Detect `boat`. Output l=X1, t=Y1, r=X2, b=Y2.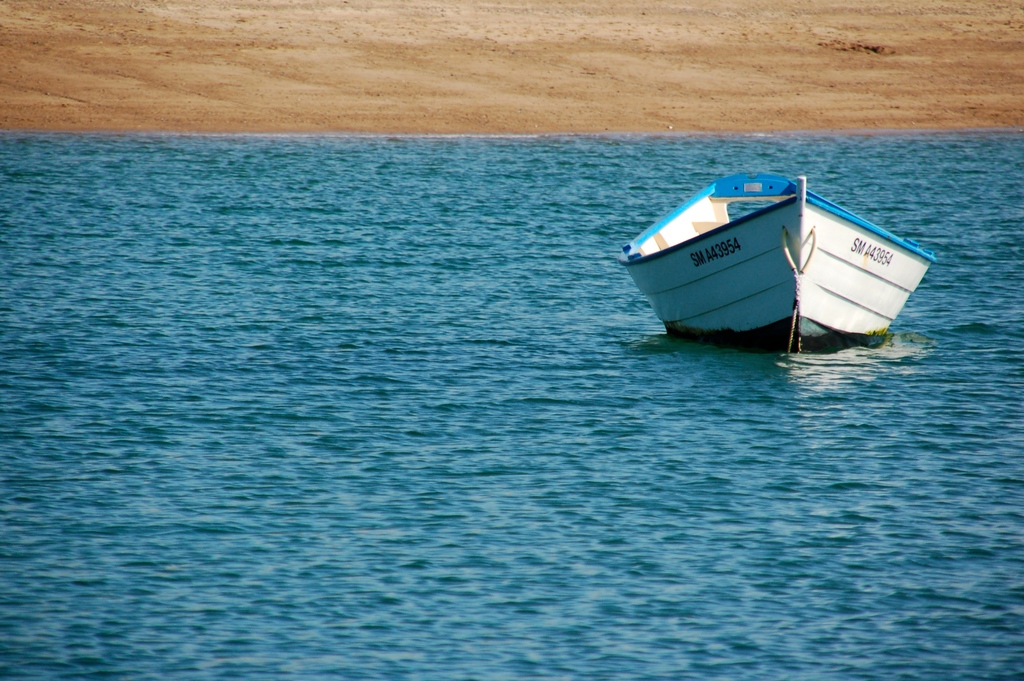
l=632, t=164, r=936, b=361.
